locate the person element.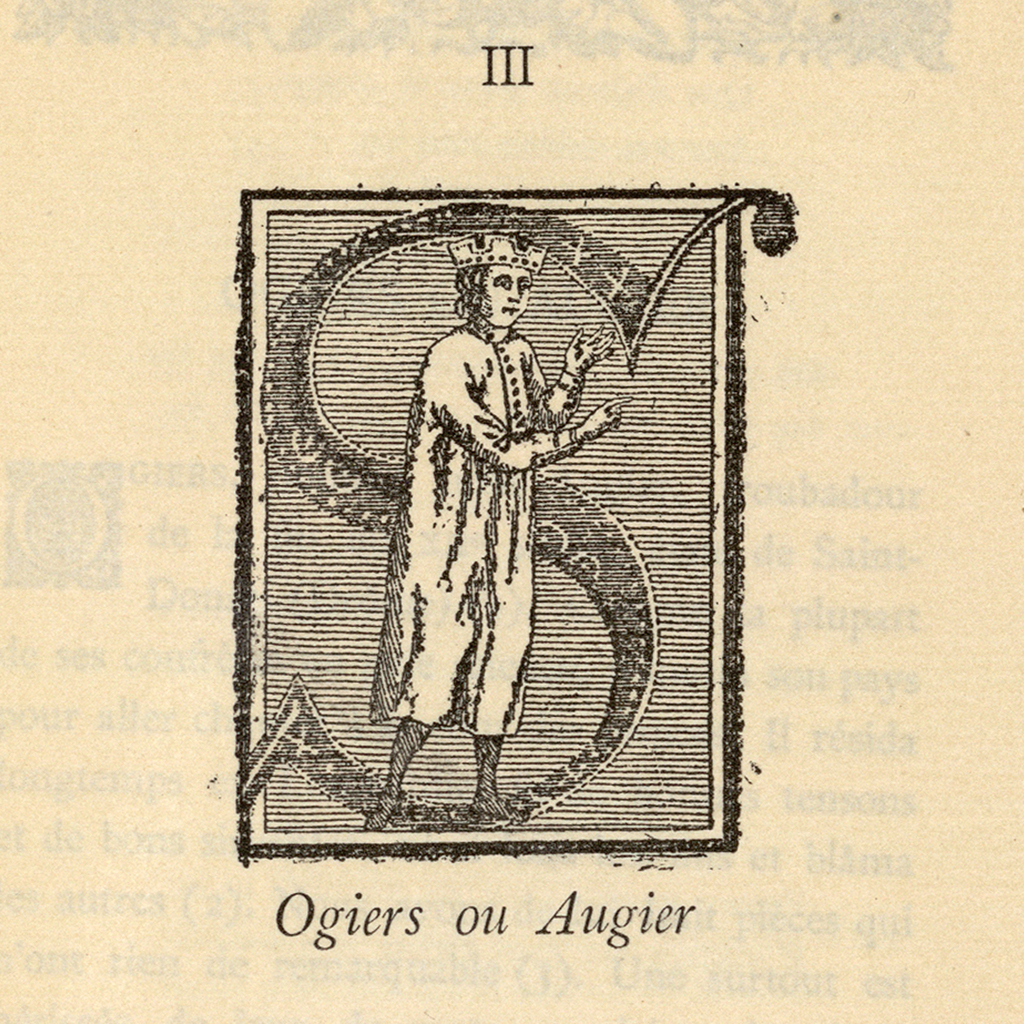
Element bbox: [left=396, top=240, right=600, bottom=770].
